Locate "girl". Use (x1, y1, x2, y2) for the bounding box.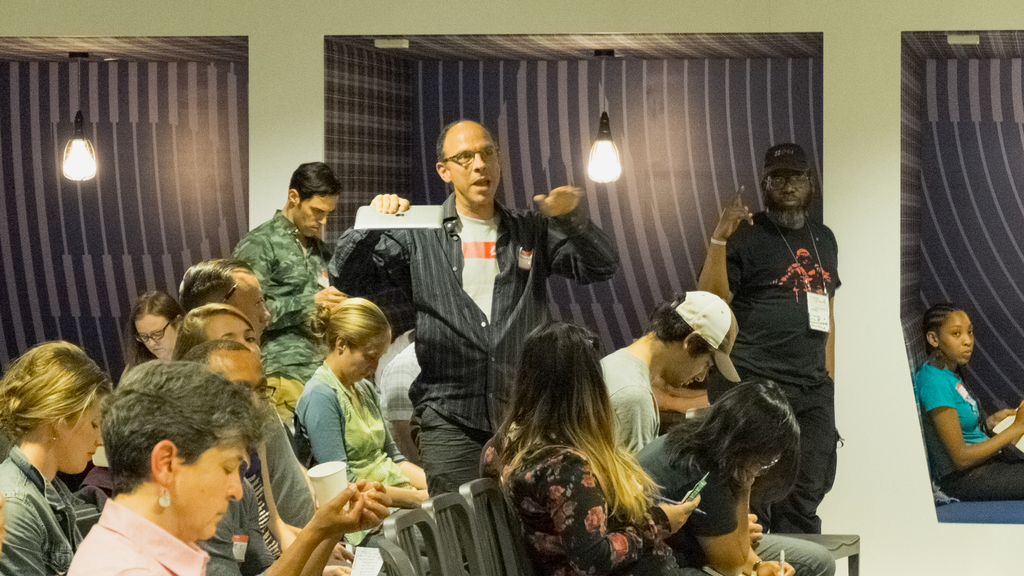
(291, 293, 430, 508).
